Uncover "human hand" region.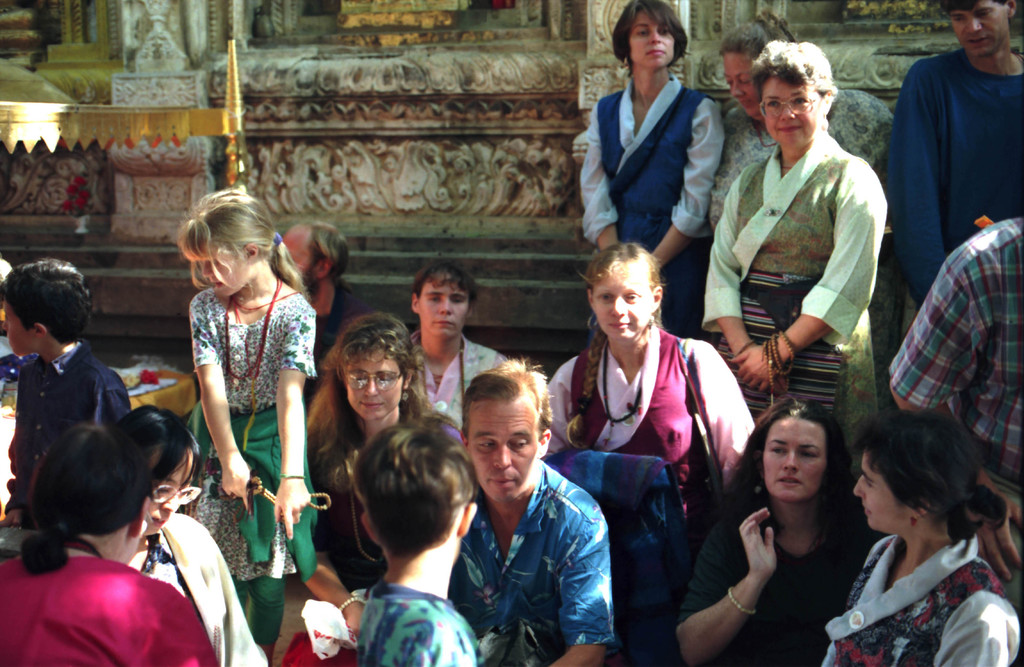
Uncovered: 966/478/1023/585.
